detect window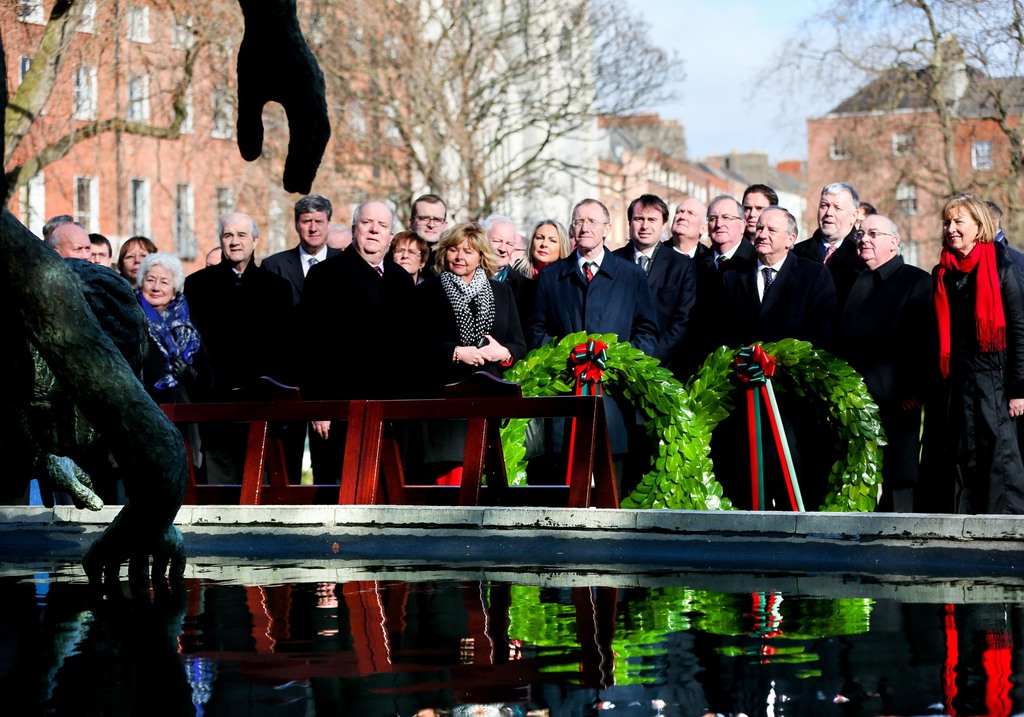
x1=216, y1=188, x2=236, y2=238
